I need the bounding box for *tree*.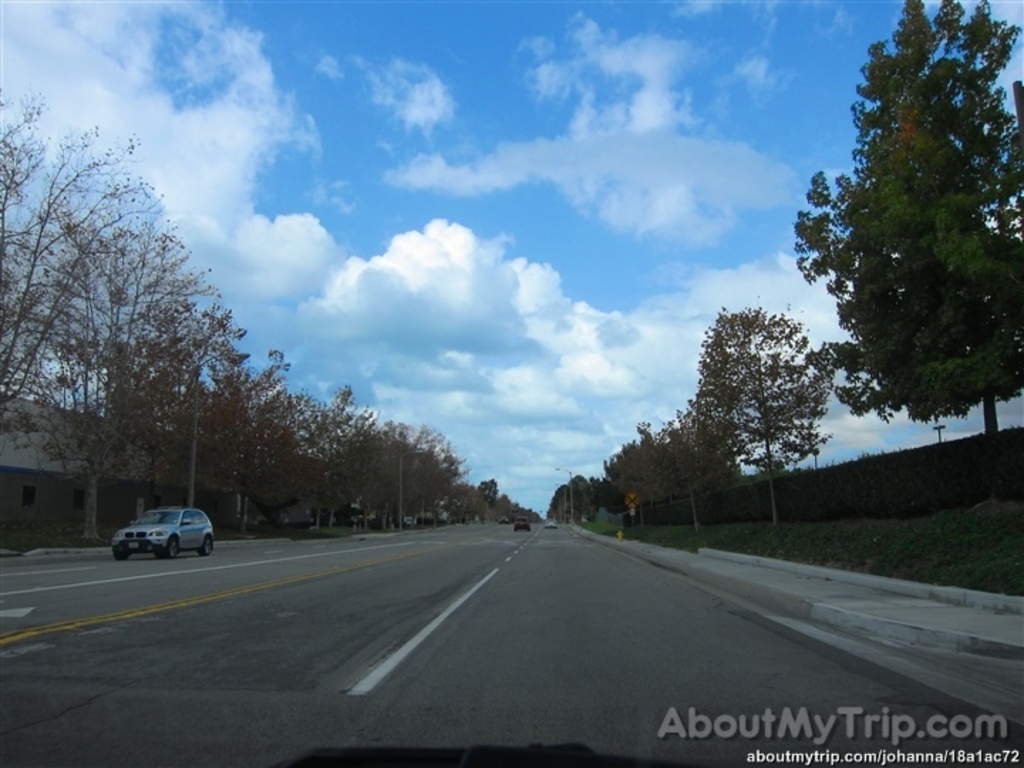
Here it is: region(616, 405, 718, 536).
